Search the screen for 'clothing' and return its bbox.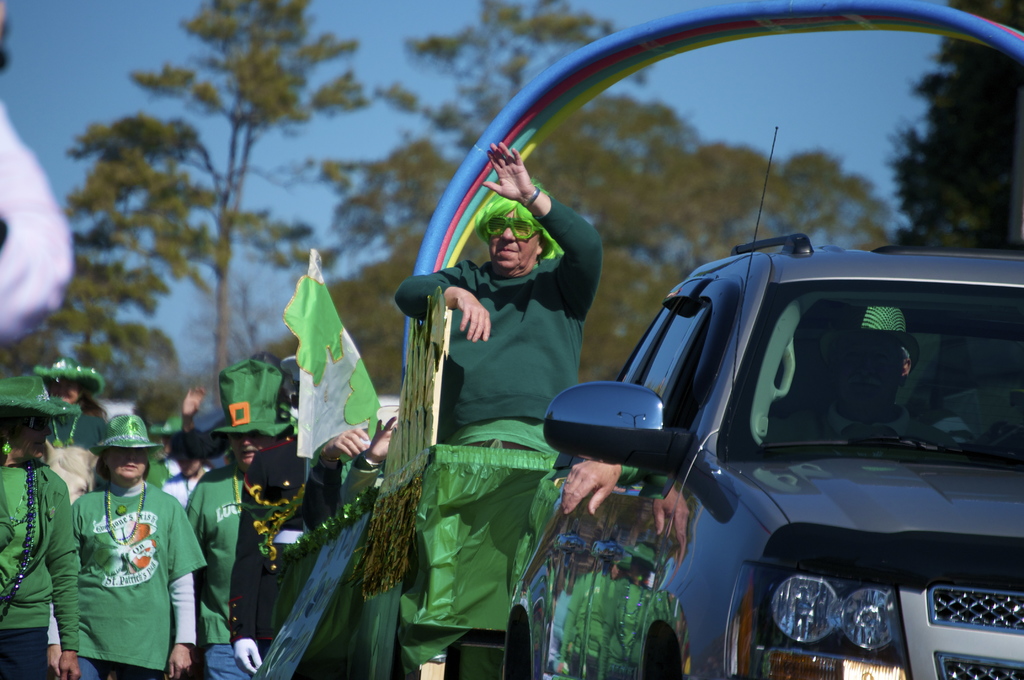
Found: region(45, 407, 111, 459).
